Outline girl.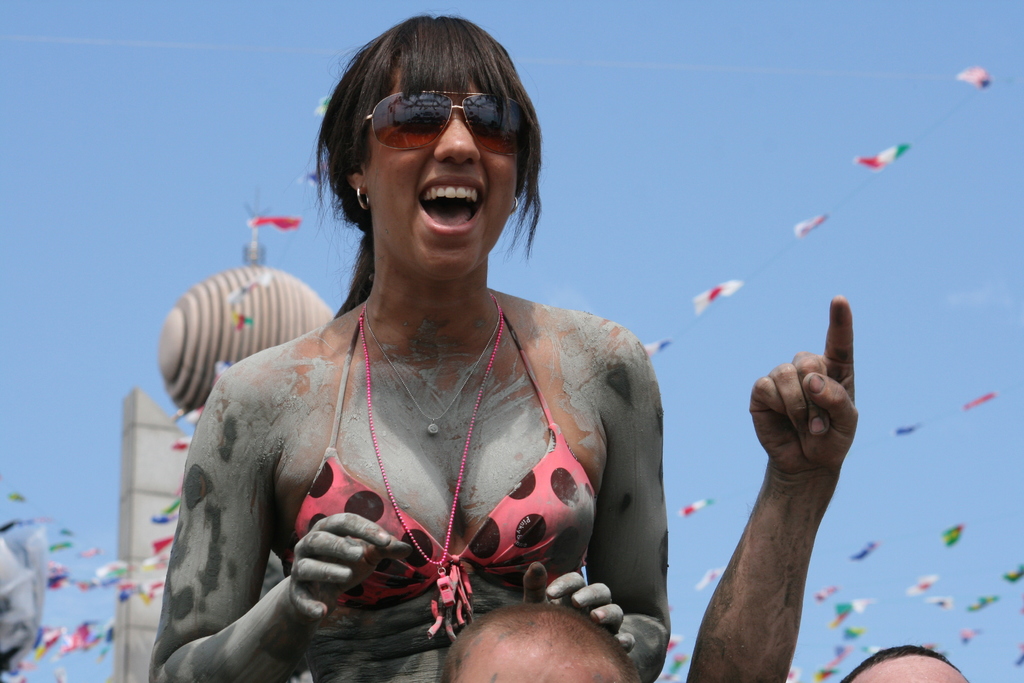
Outline: 147, 1, 673, 682.
